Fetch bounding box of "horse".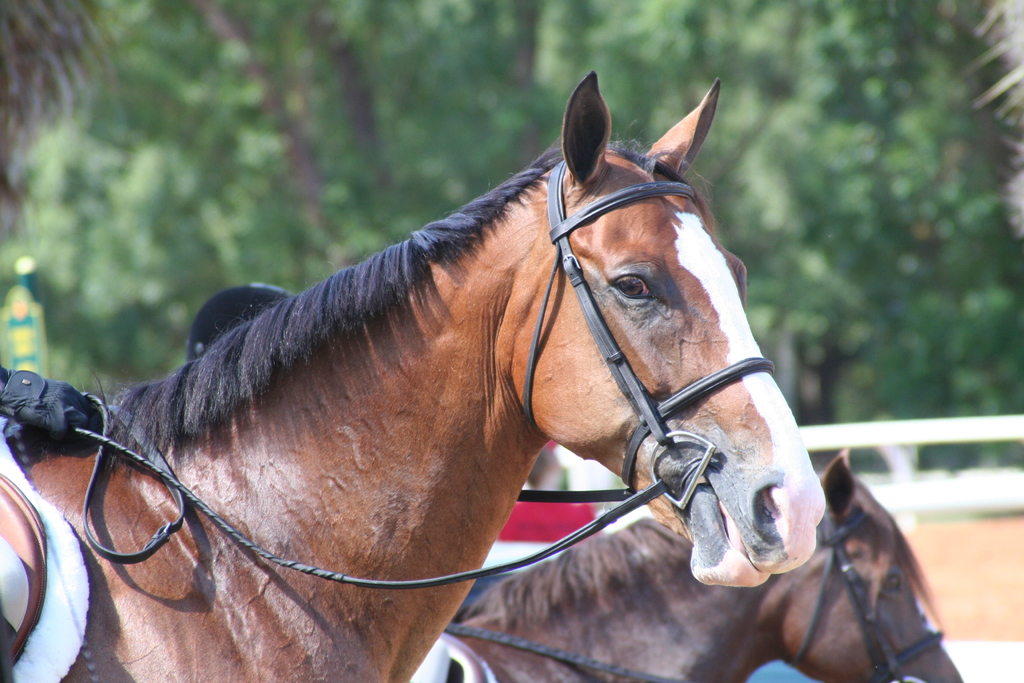
Bbox: crop(406, 444, 964, 682).
